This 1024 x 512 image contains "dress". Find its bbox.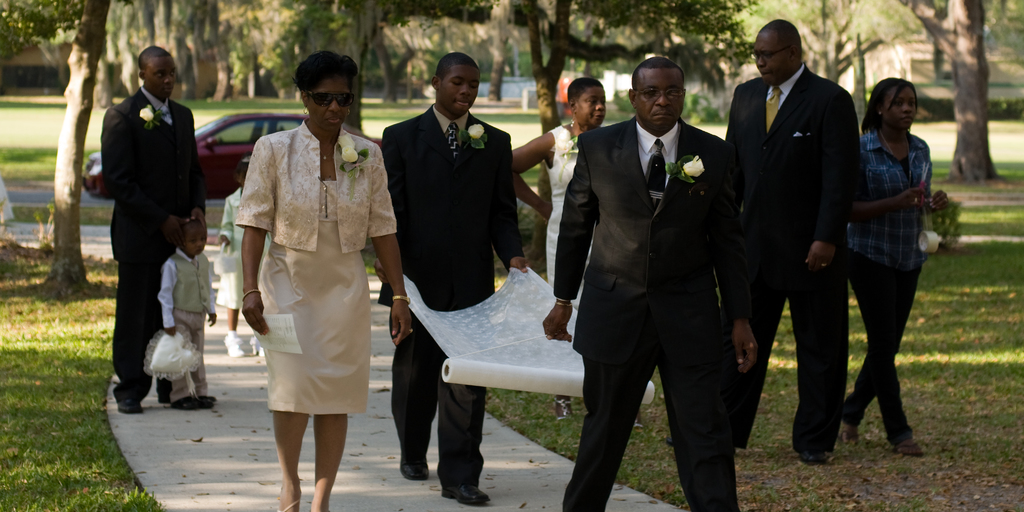
257/179/369/416.
